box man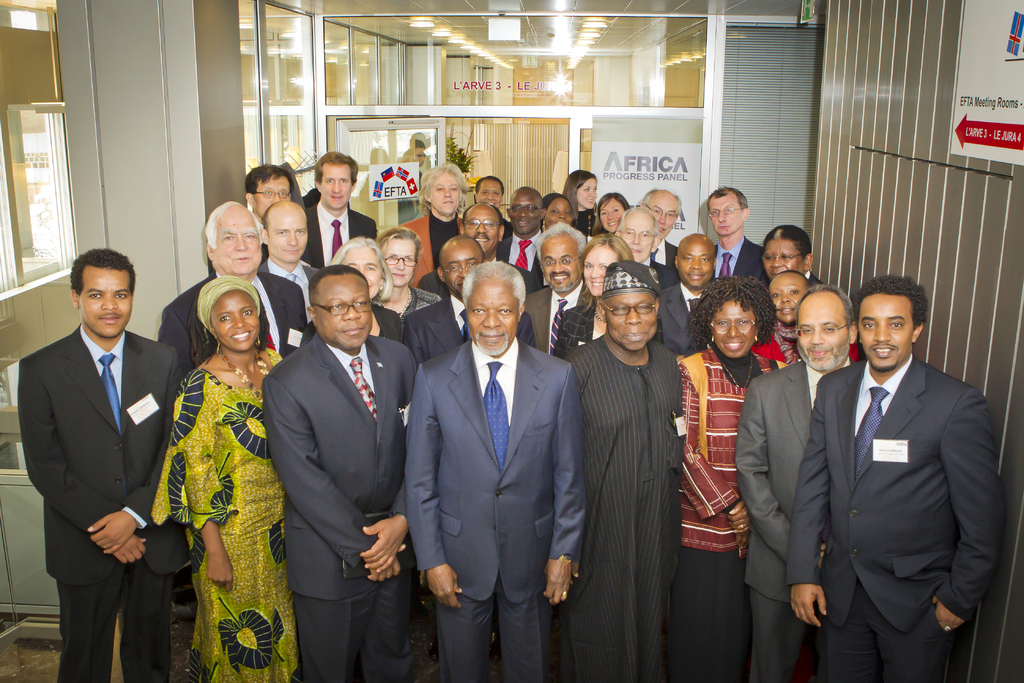
crop(476, 177, 505, 210)
